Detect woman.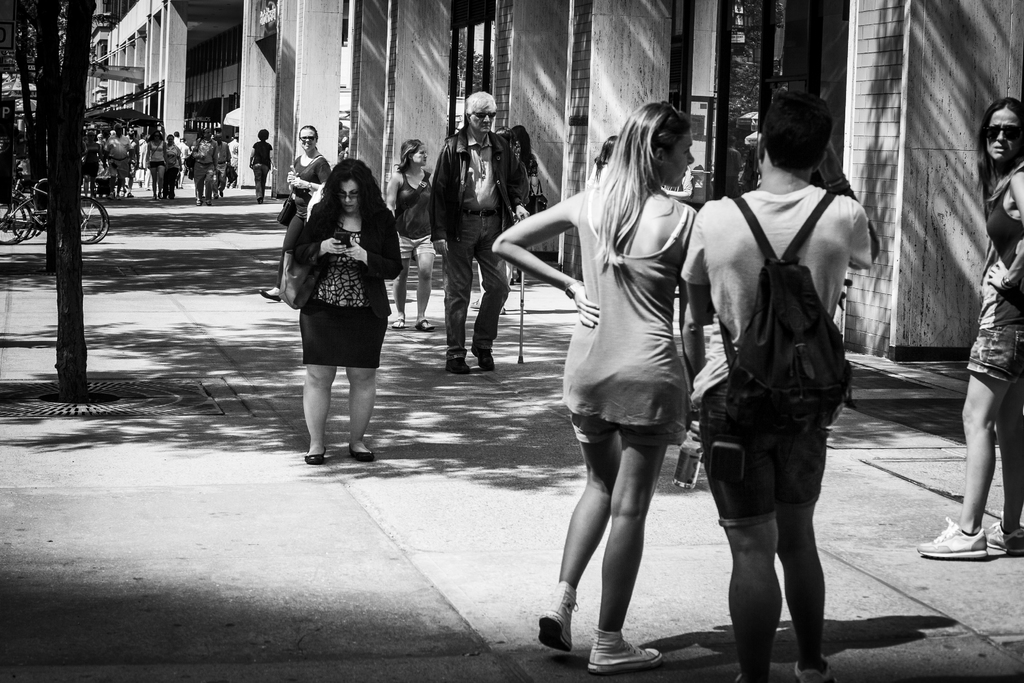
Detected at bbox=[502, 123, 545, 285].
